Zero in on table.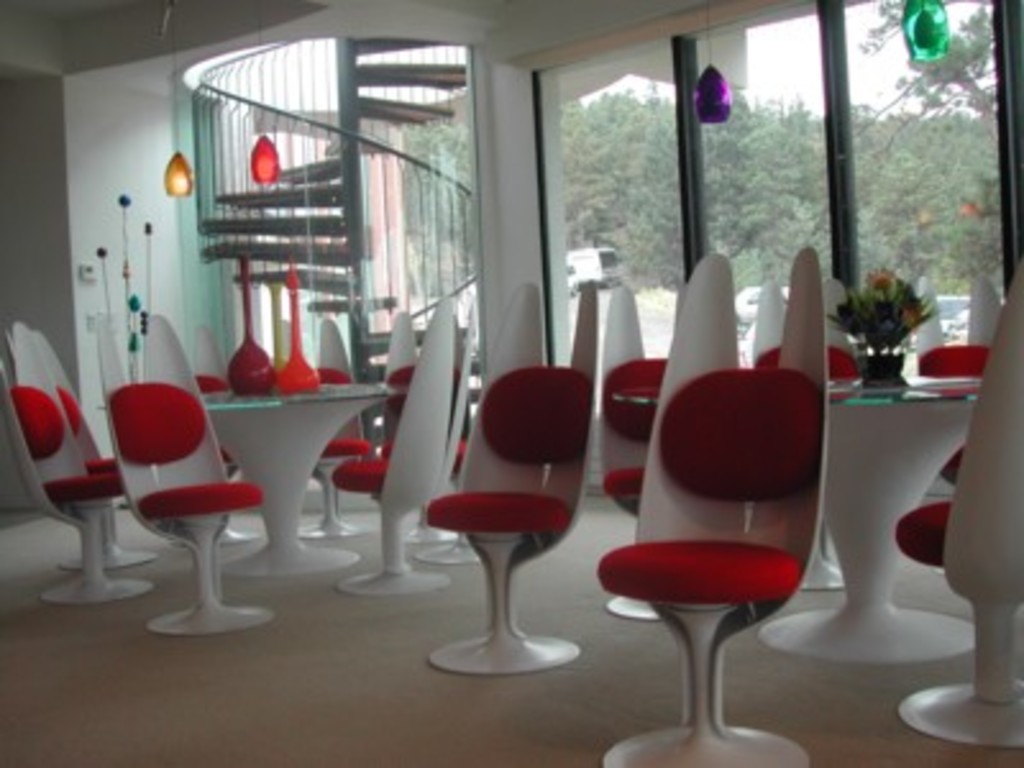
Zeroed in: (753,371,986,653).
